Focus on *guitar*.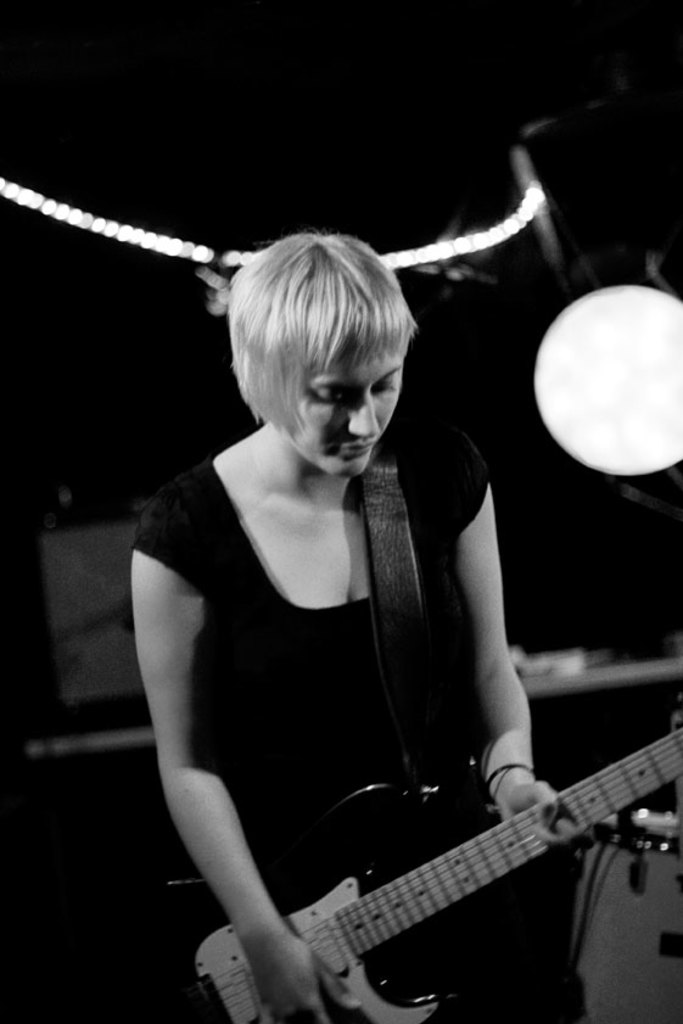
Focused at [left=189, top=687, right=682, bottom=1023].
